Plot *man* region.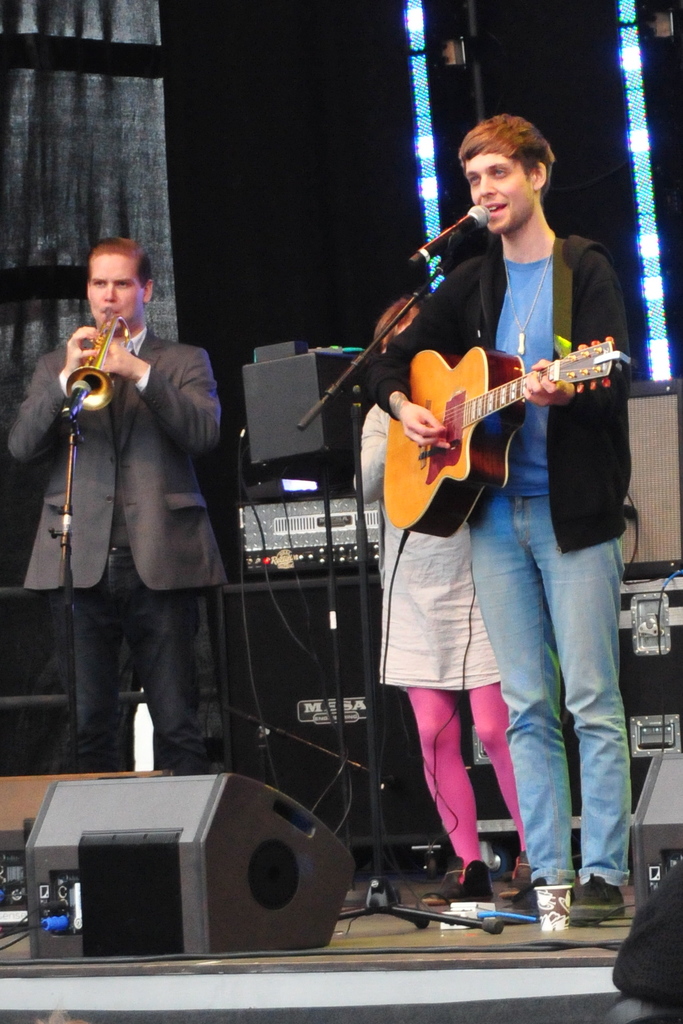
Plotted at rect(24, 237, 235, 811).
